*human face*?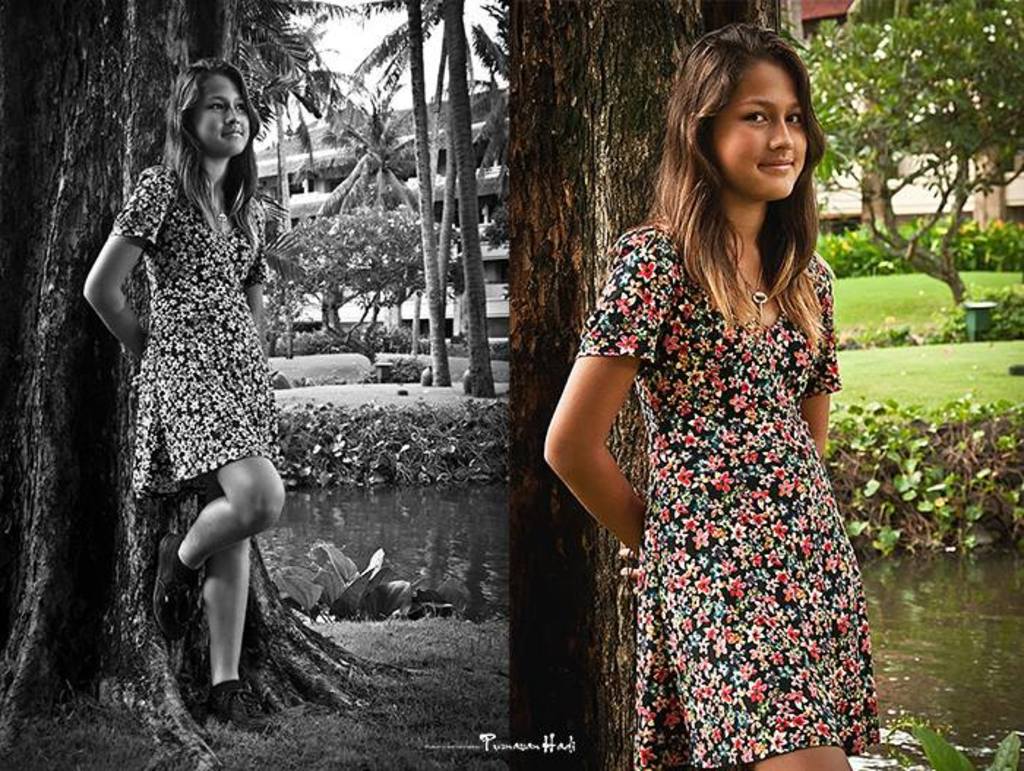
detection(195, 70, 252, 154)
